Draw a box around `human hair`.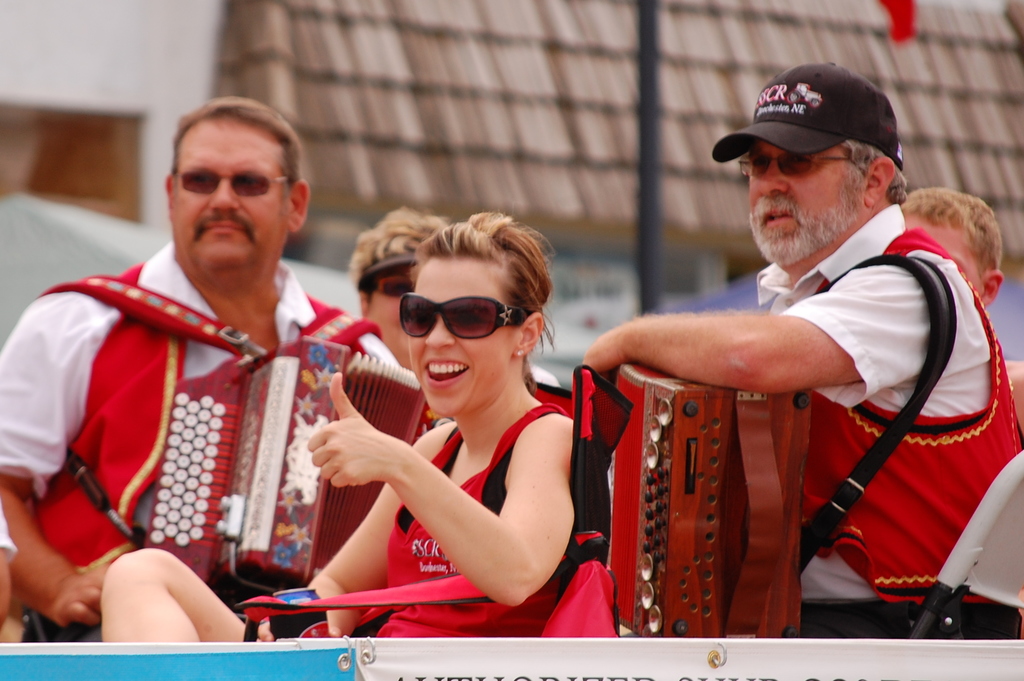
locate(410, 206, 556, 385).
